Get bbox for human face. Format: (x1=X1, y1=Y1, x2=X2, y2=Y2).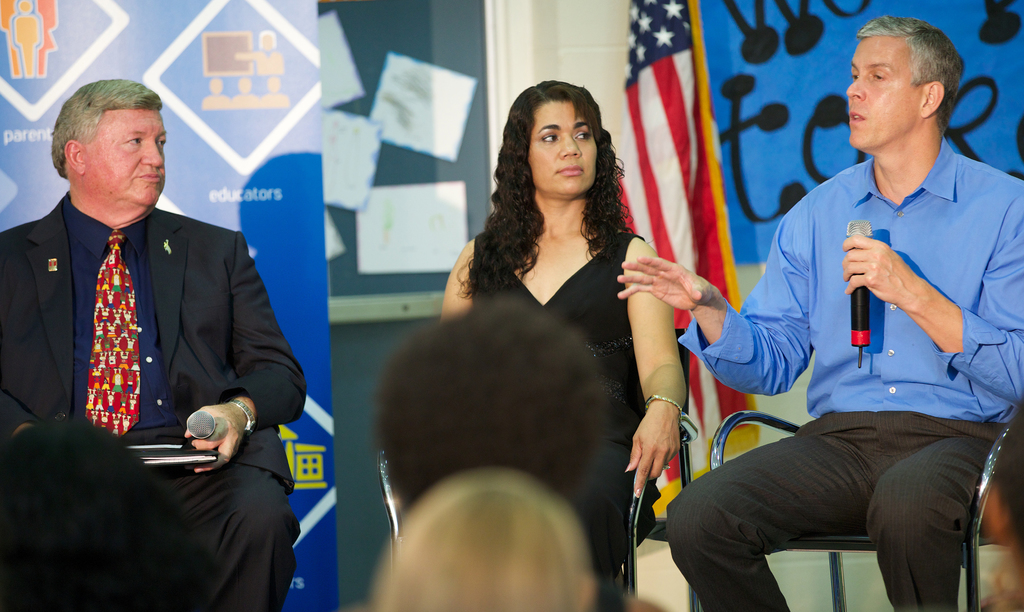
(x1=527, y1=102, x2=599, y2=198).
